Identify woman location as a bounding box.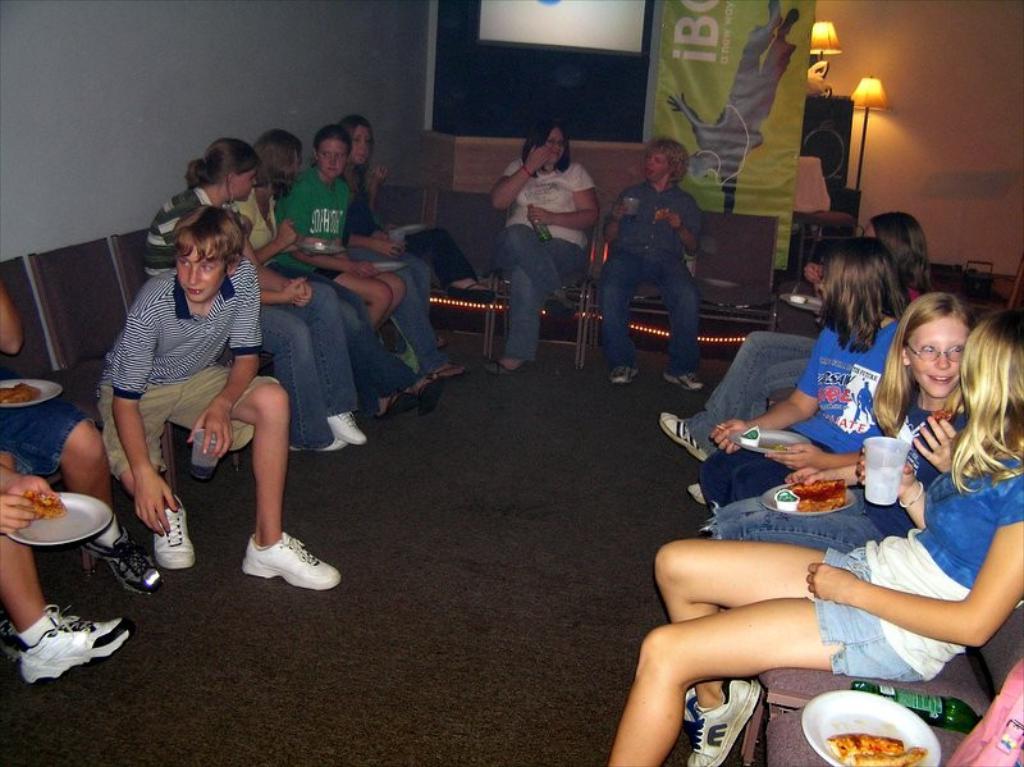
box=[141, 134, 370, 449].
